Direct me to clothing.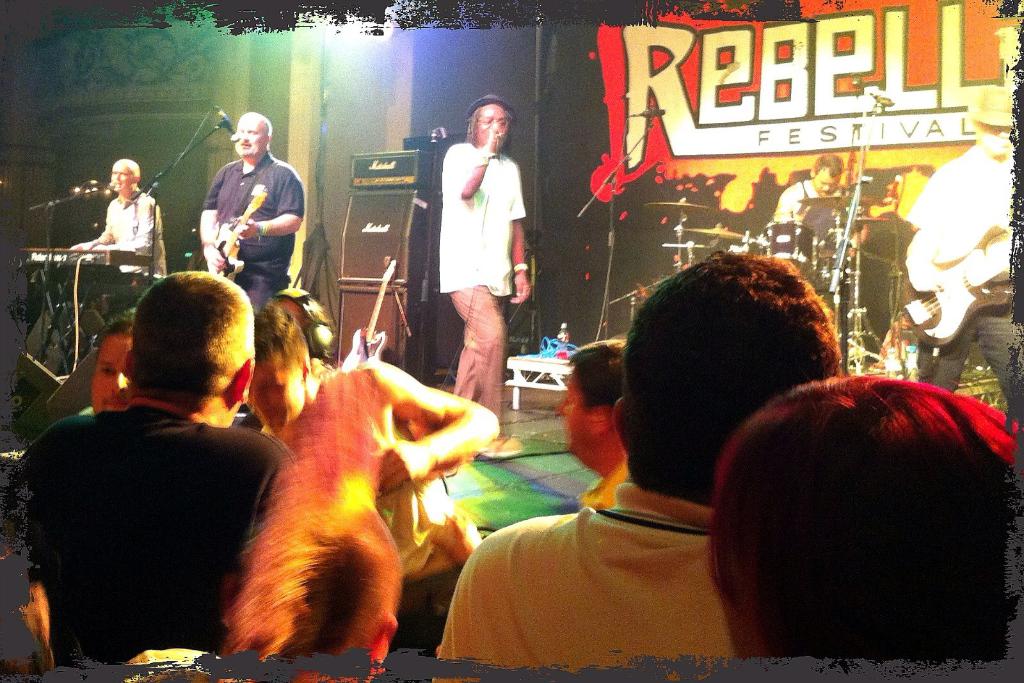
Direction: bbox=(251, 351, 452, 600).
